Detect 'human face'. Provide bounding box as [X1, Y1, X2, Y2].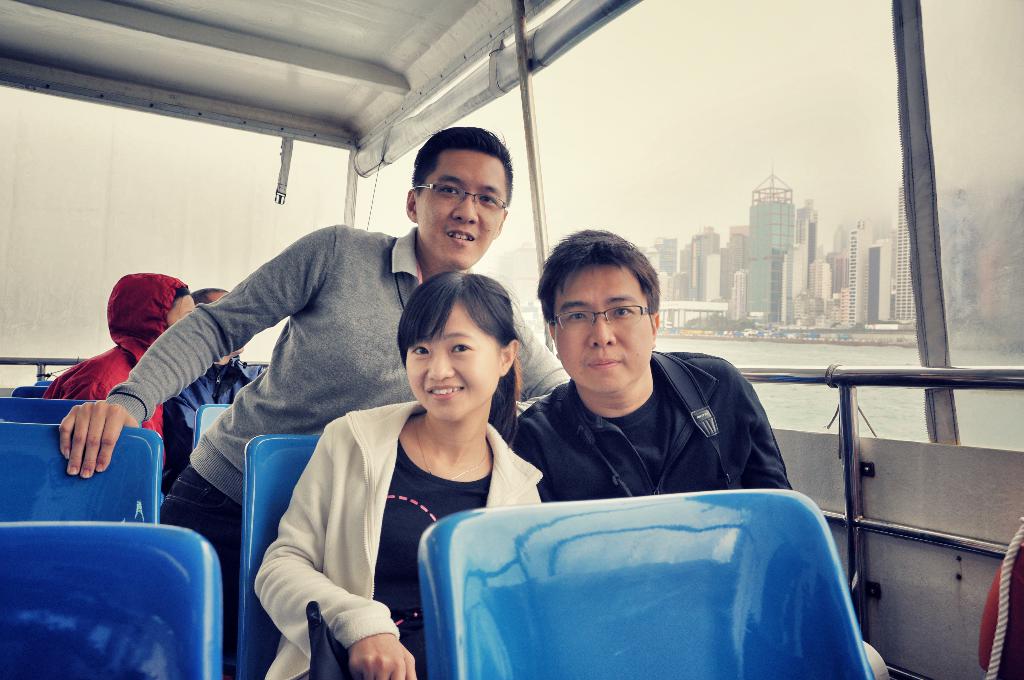
[550, 264, 648, 389].
